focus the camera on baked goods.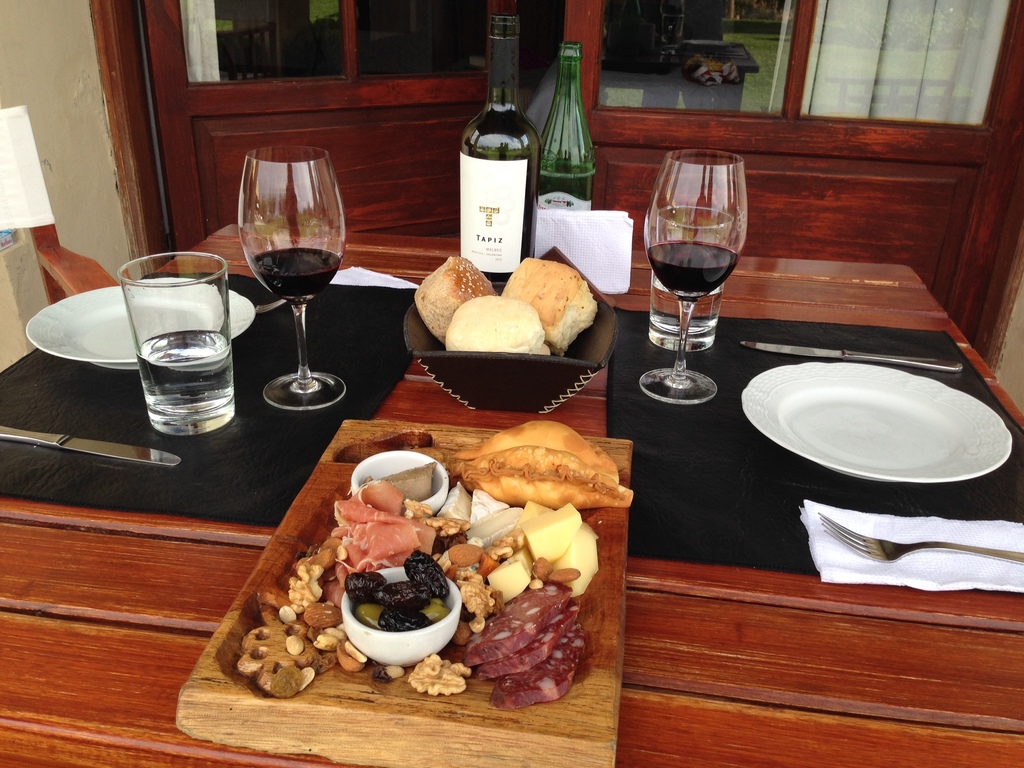
Focus region: {"left": 445, "top": 296, "right": 550, "bottom": 358}.
